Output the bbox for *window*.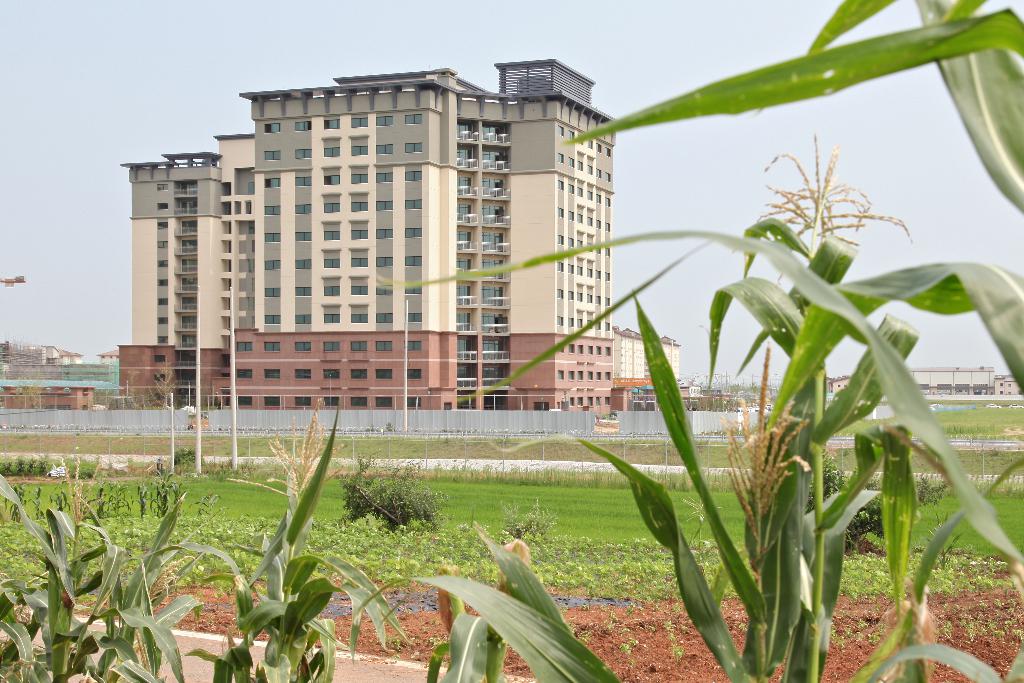
604 347 611 359.
